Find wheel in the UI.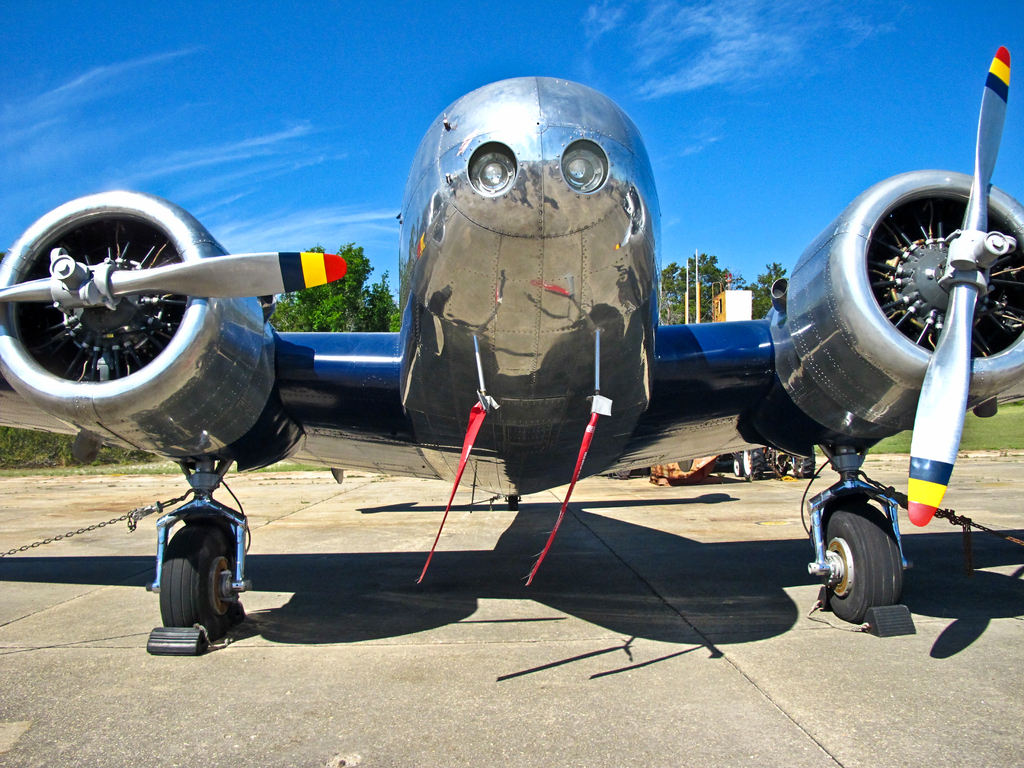
UI element at 744:447:765:483.
